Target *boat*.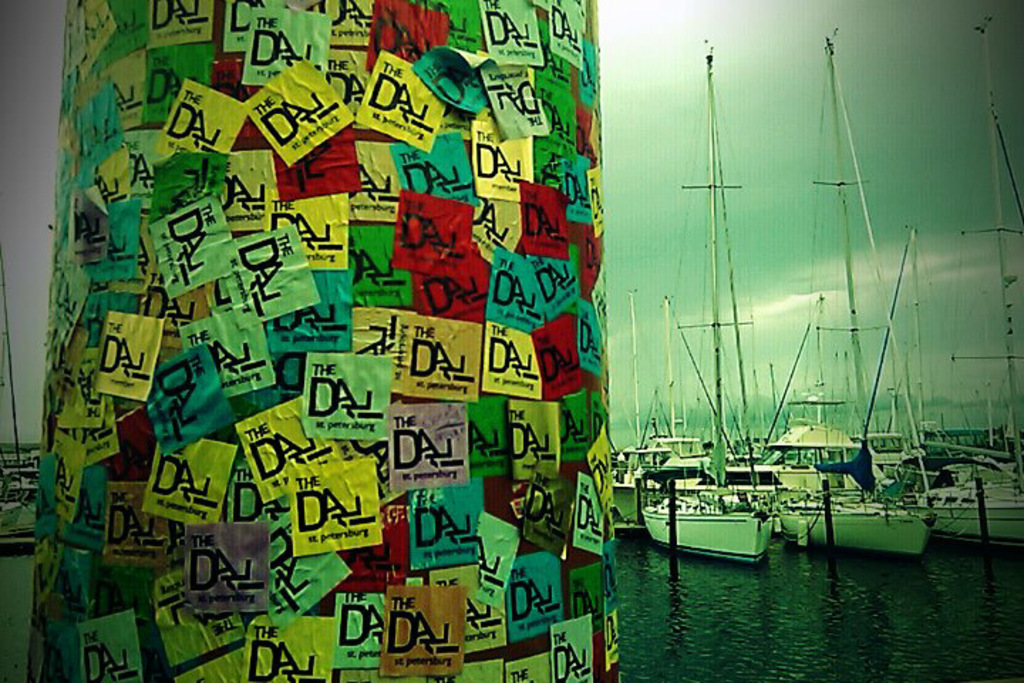
Target region: bbox(640, 46, 774, 569).
